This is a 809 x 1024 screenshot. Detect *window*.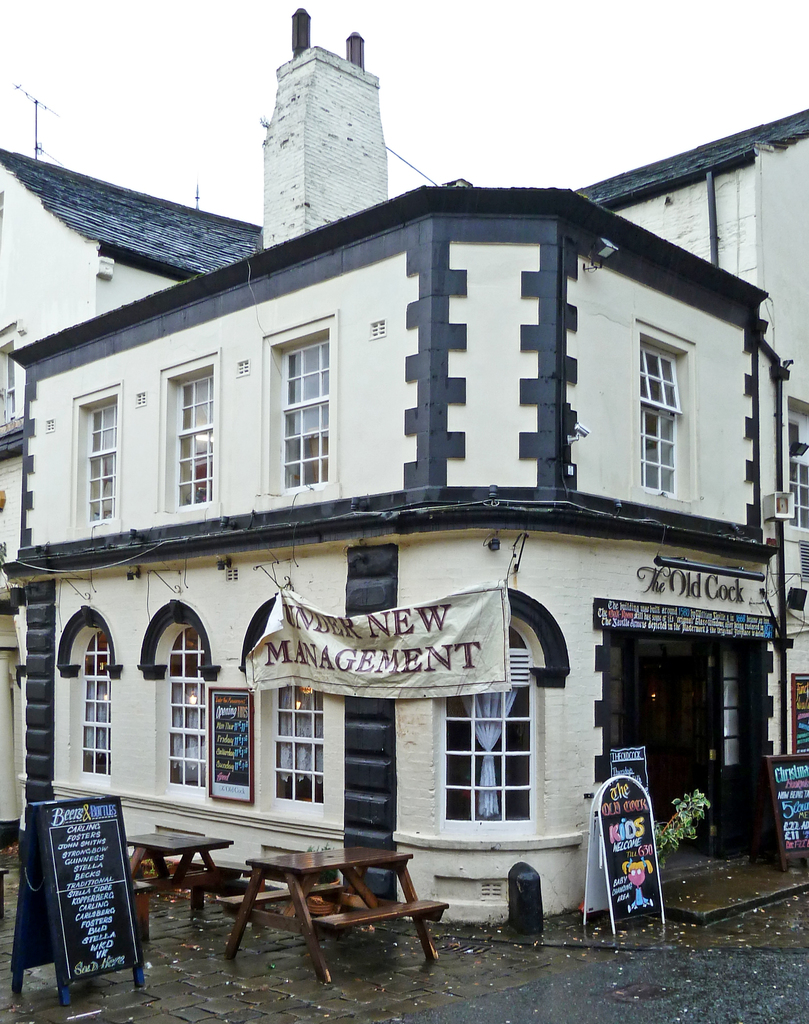
640 349 680 495.
